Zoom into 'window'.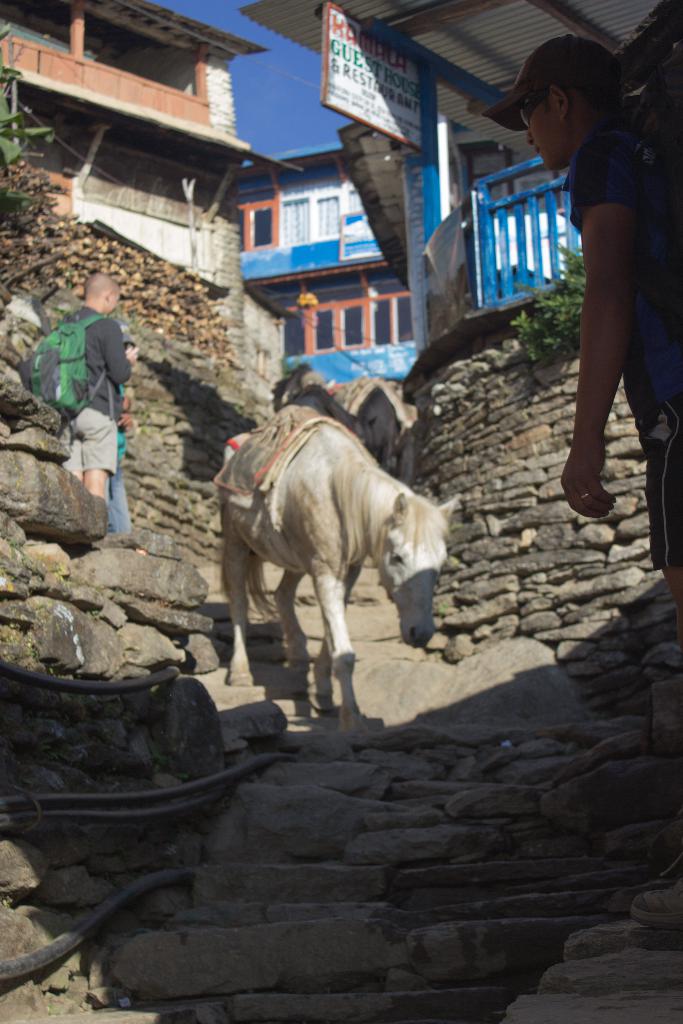
Zoom target: (299, 307, 413, 349).
